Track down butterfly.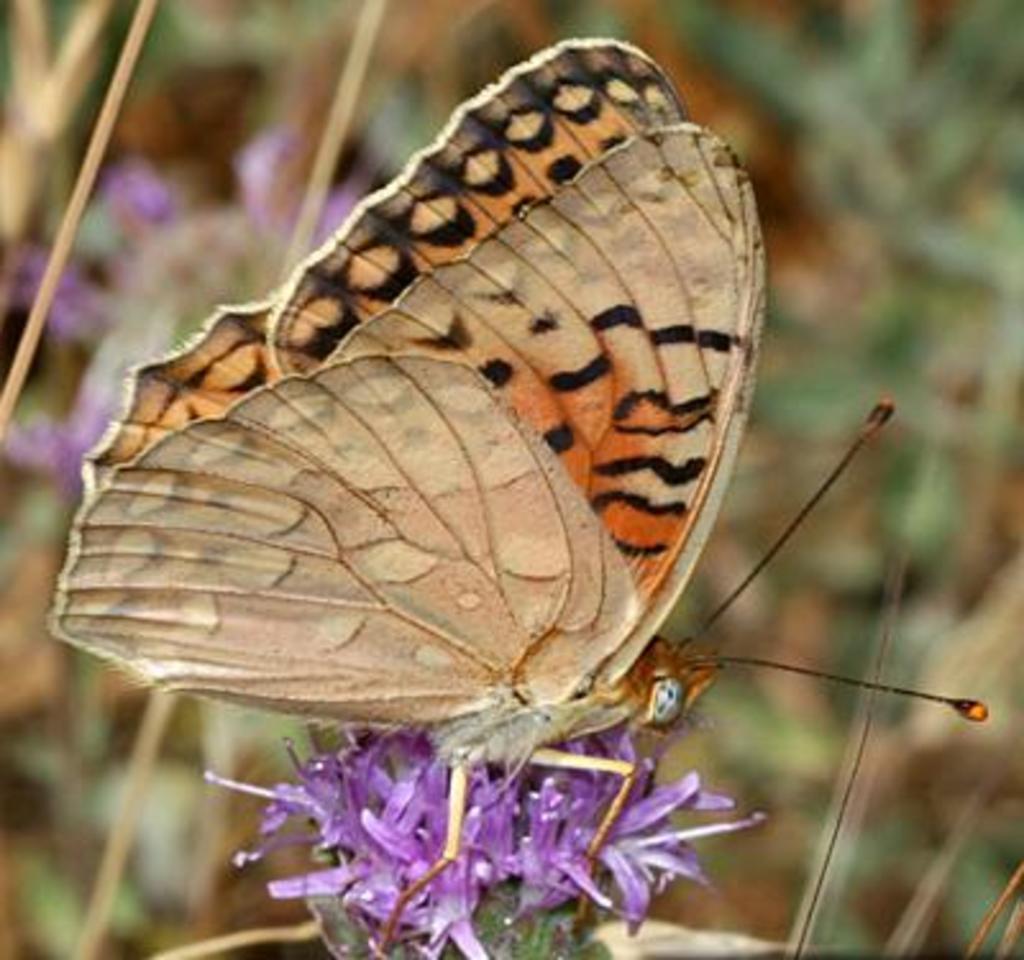
Tracked to (x1=0, y1=56, x2=1016, y2=899).
